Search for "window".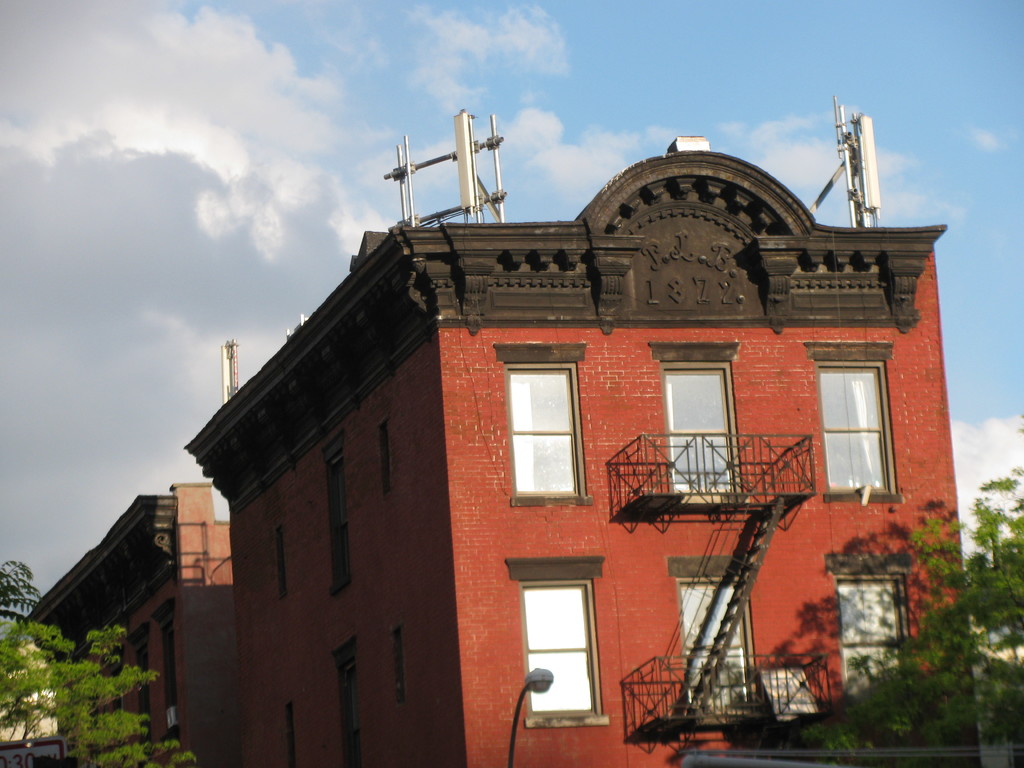
Found at 489:550:614:732.
